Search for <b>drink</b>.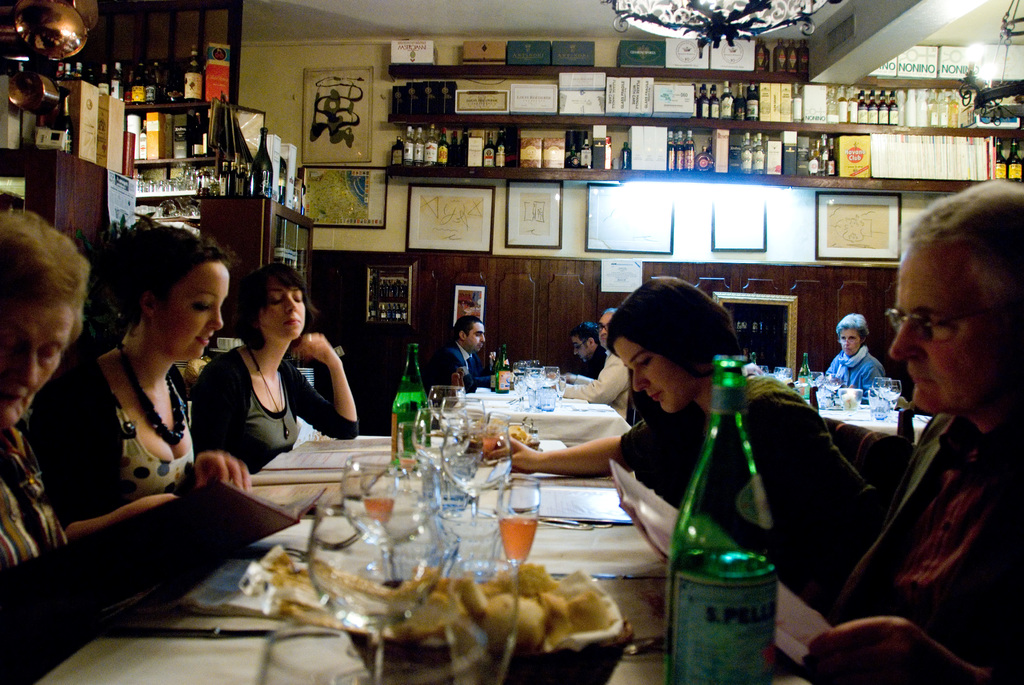
Found at detection(788, 40, 799, 73).
